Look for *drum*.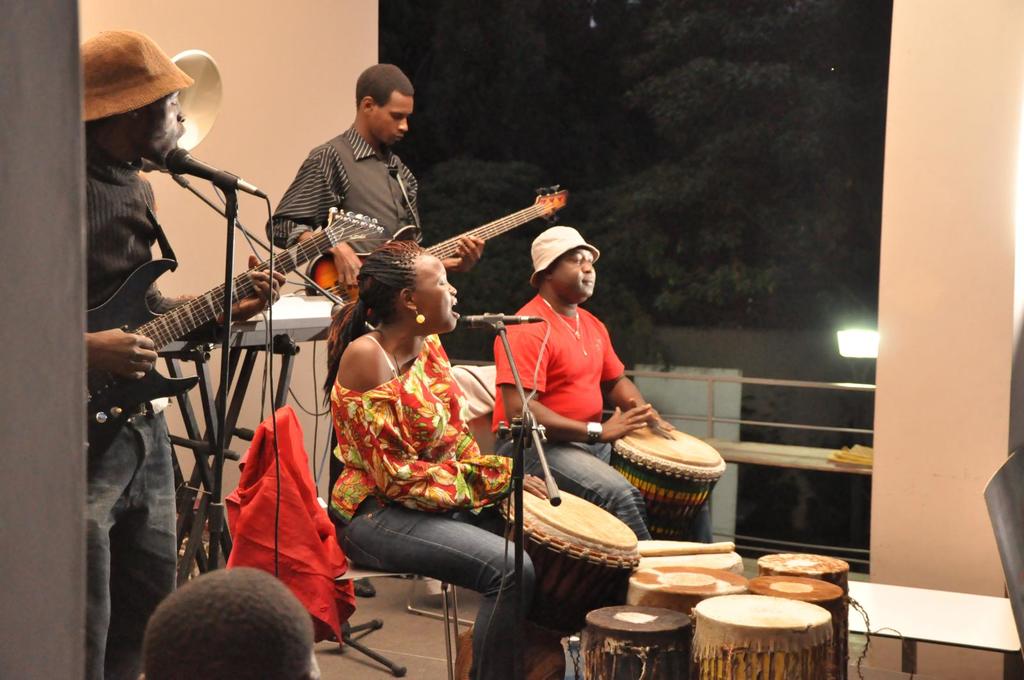
Found: 453, 487, 641, 679.
